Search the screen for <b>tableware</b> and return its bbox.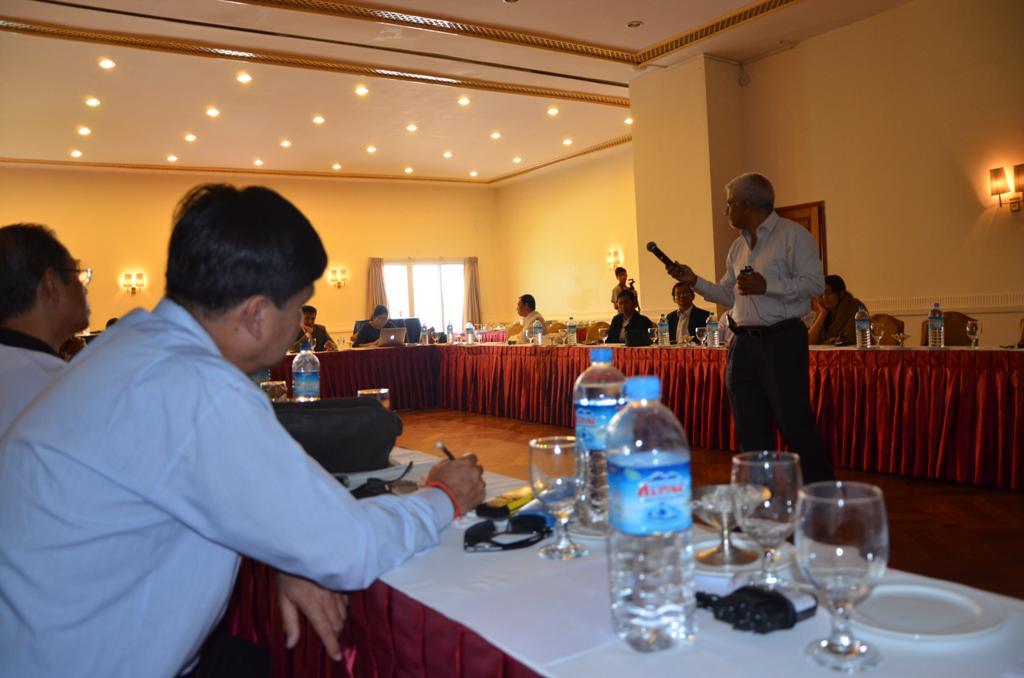
Found: pyautogui.locateOnScreen(645, 328, 656, 347).
